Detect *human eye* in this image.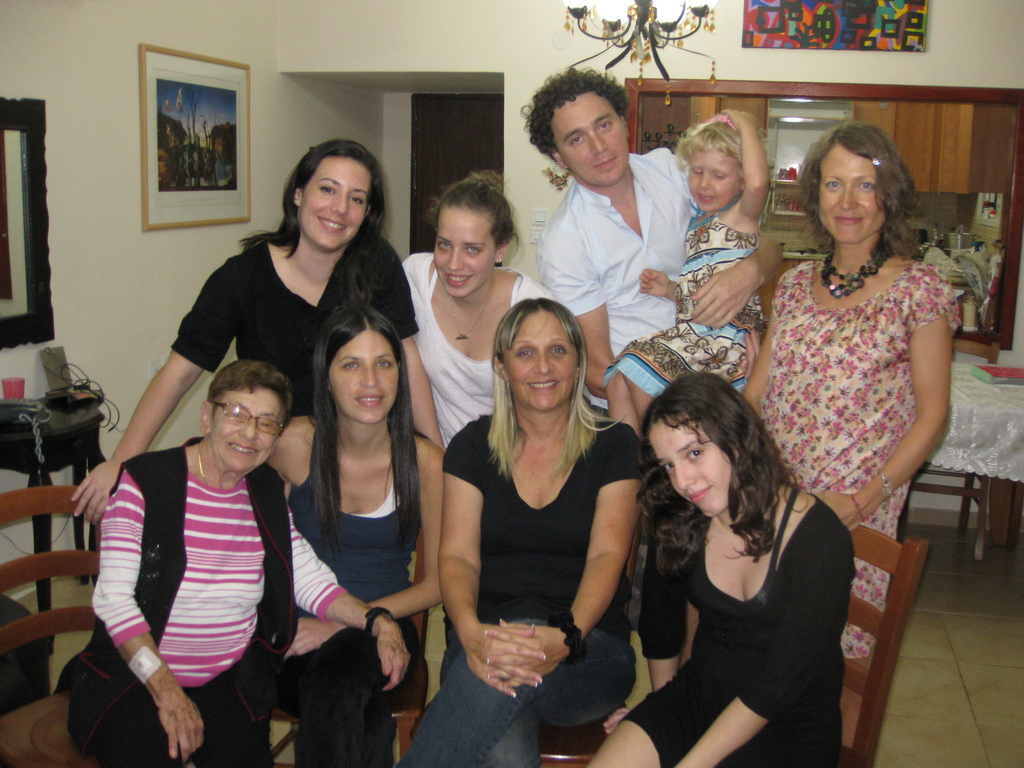
Detection: {"x1": 858, "y1": 177, "x2": 876, "y2": 195}.
